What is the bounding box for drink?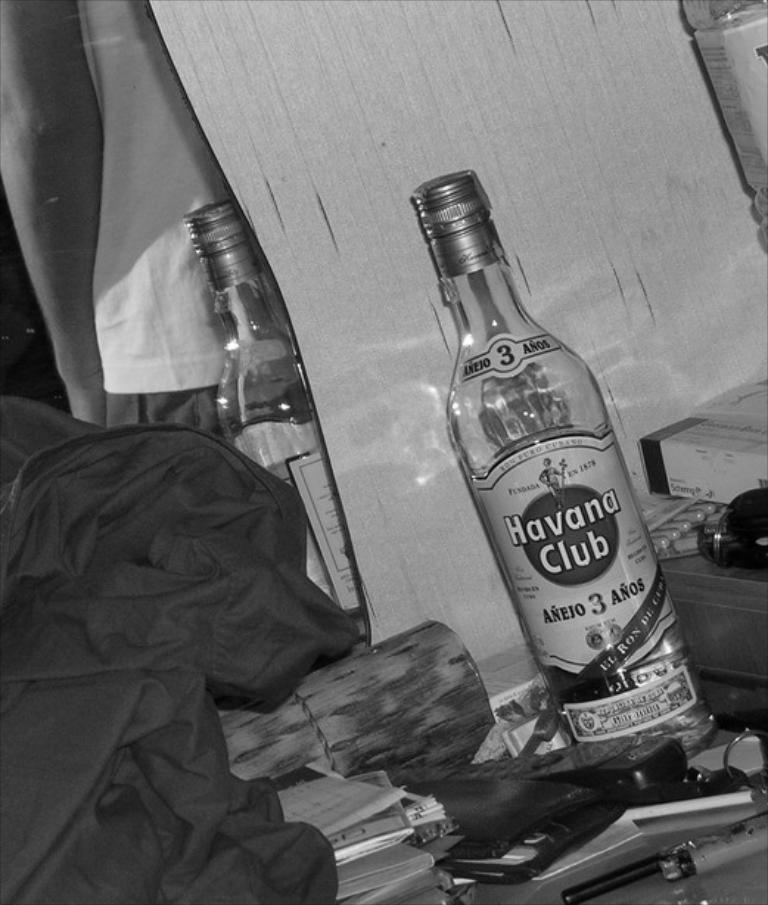
(261,463,341,613).
